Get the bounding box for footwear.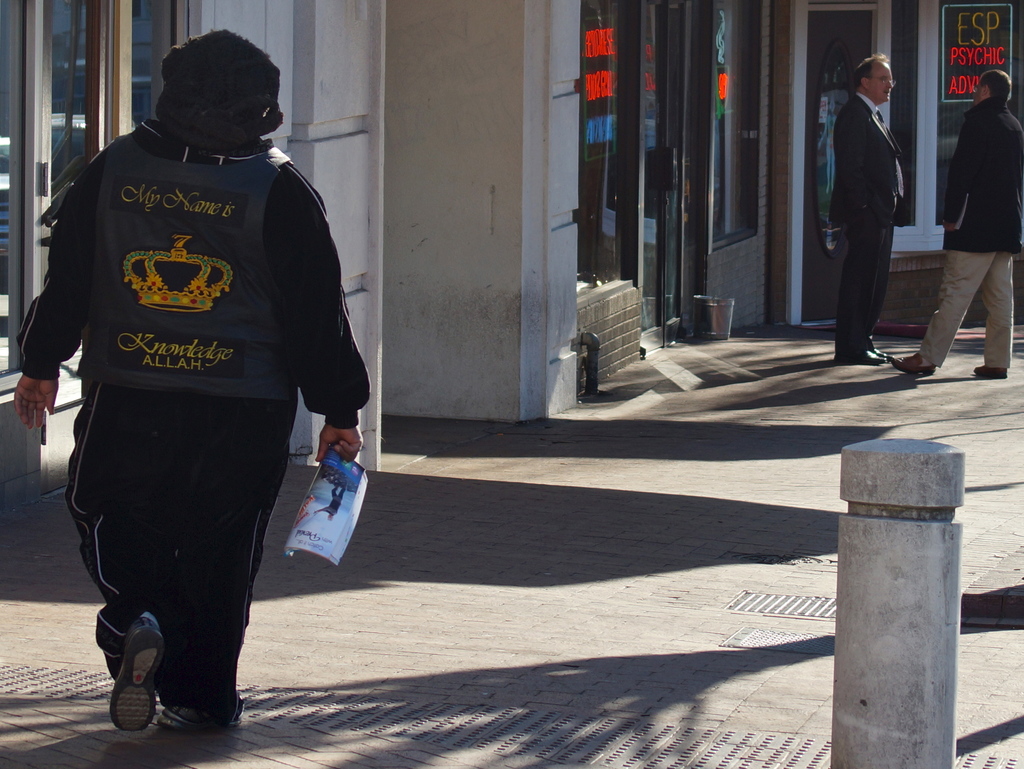
{"left": 156, "top": 694, "right": 247, "bottom": 729}.
